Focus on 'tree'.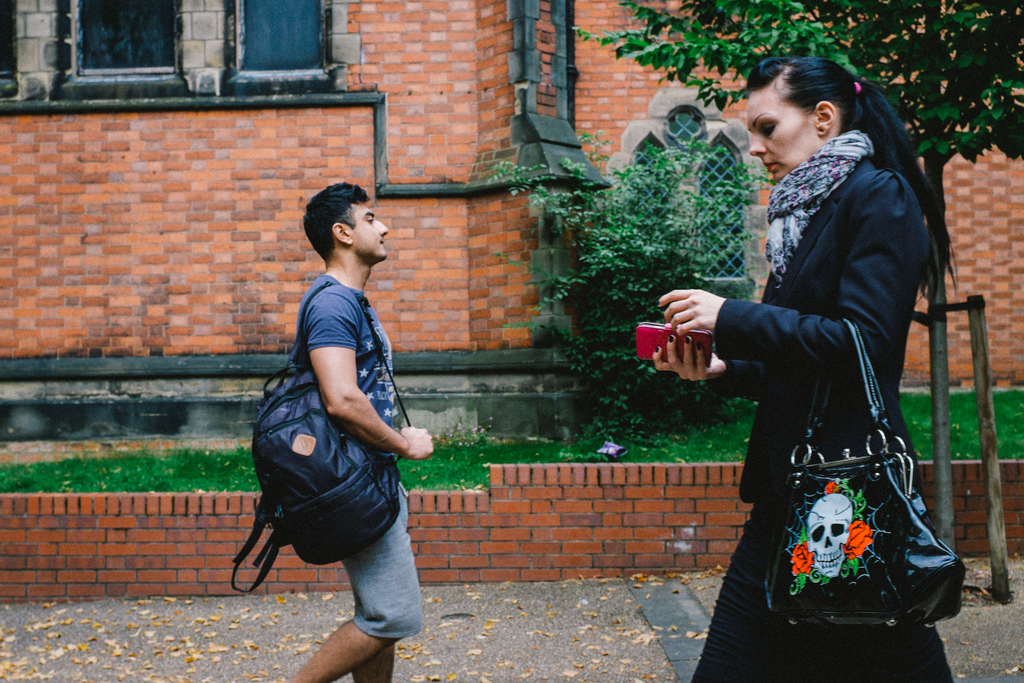
Focused at l=561, t=0, r=1023, b=167.
